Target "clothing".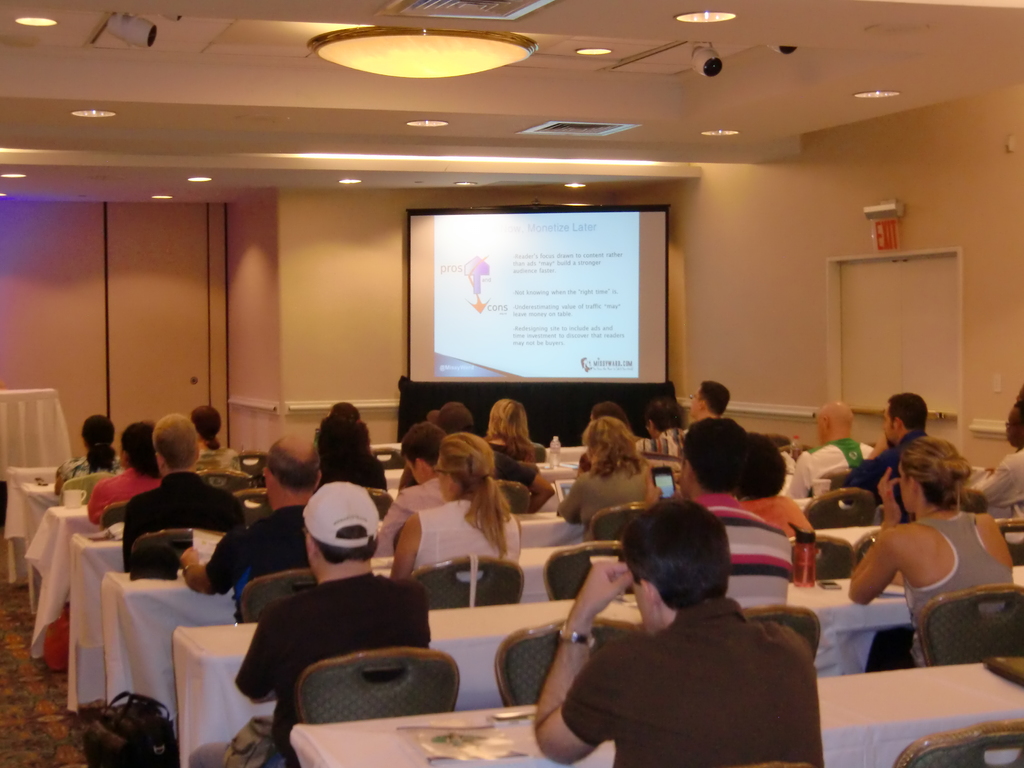
Target region: bbox=(855, 515, 1010, 672).
